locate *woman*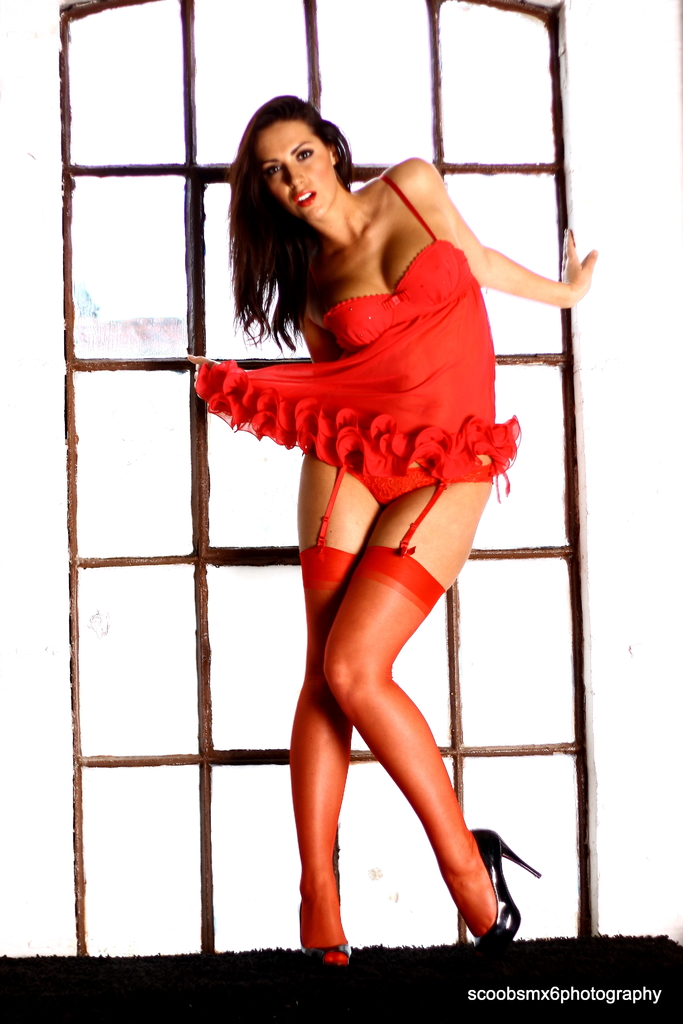
BBox(196, 92, 565, 967)
